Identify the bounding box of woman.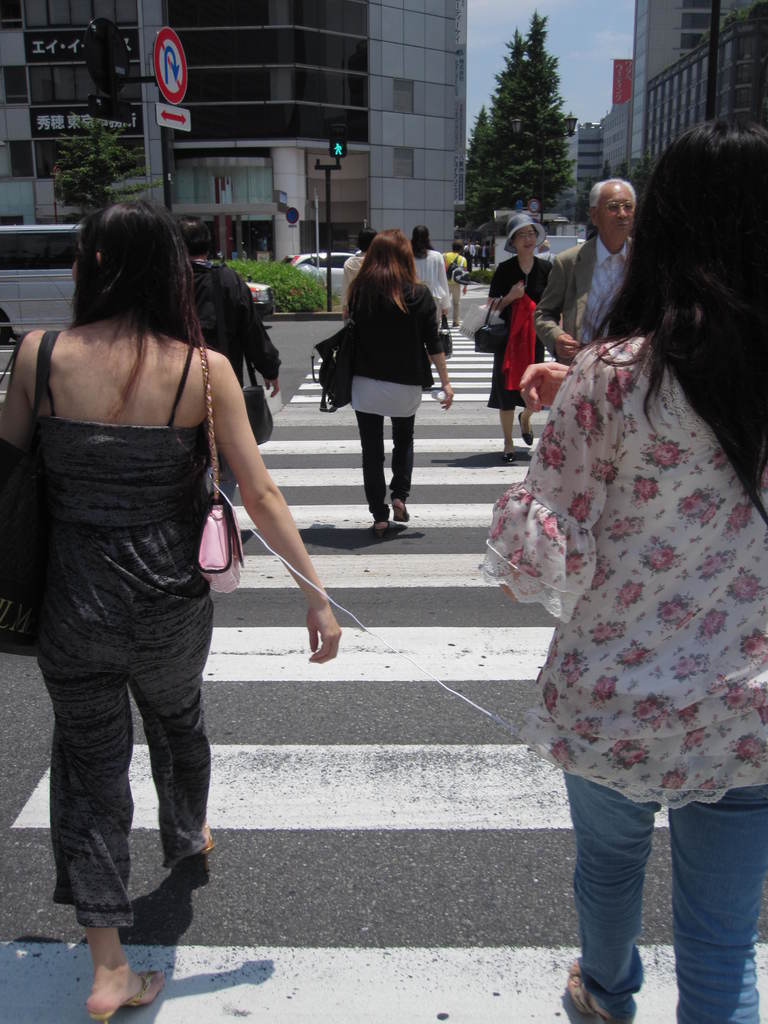
x1=478, y1=116, x2=767, y2=1023.
